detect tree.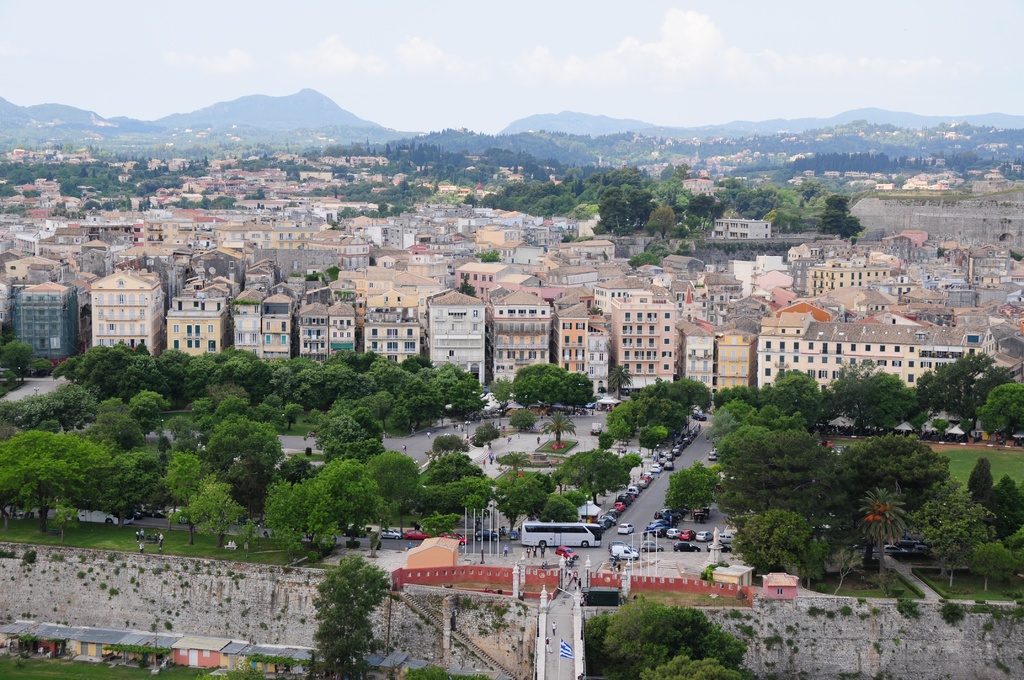
Detected at (653, 428, 668, 444).
